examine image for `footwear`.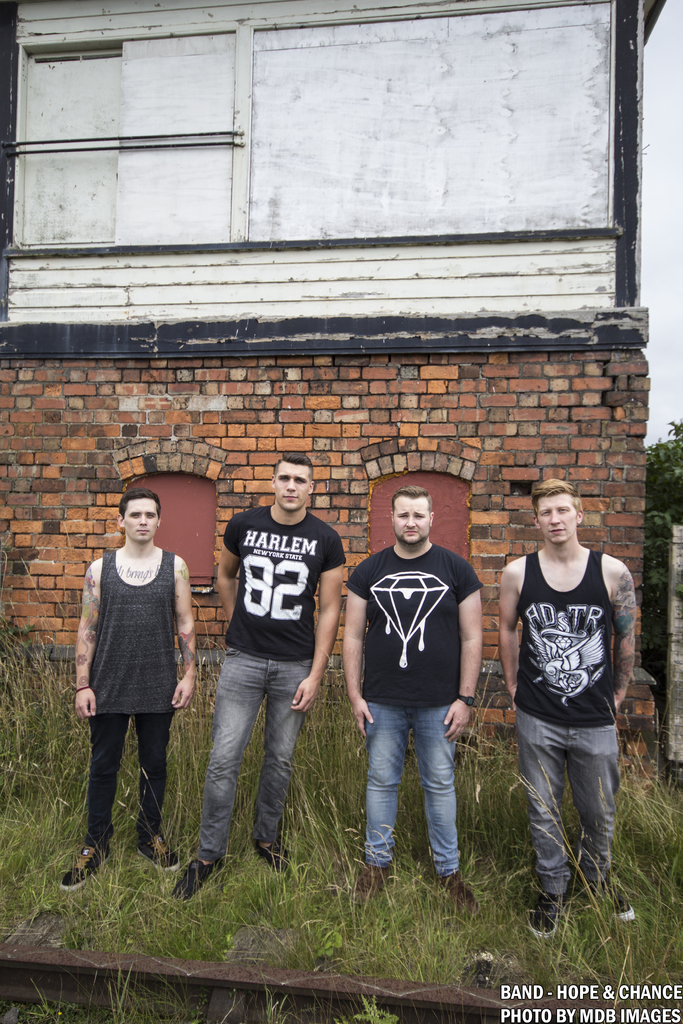
Examination result: [175, 857, 226, 903].
